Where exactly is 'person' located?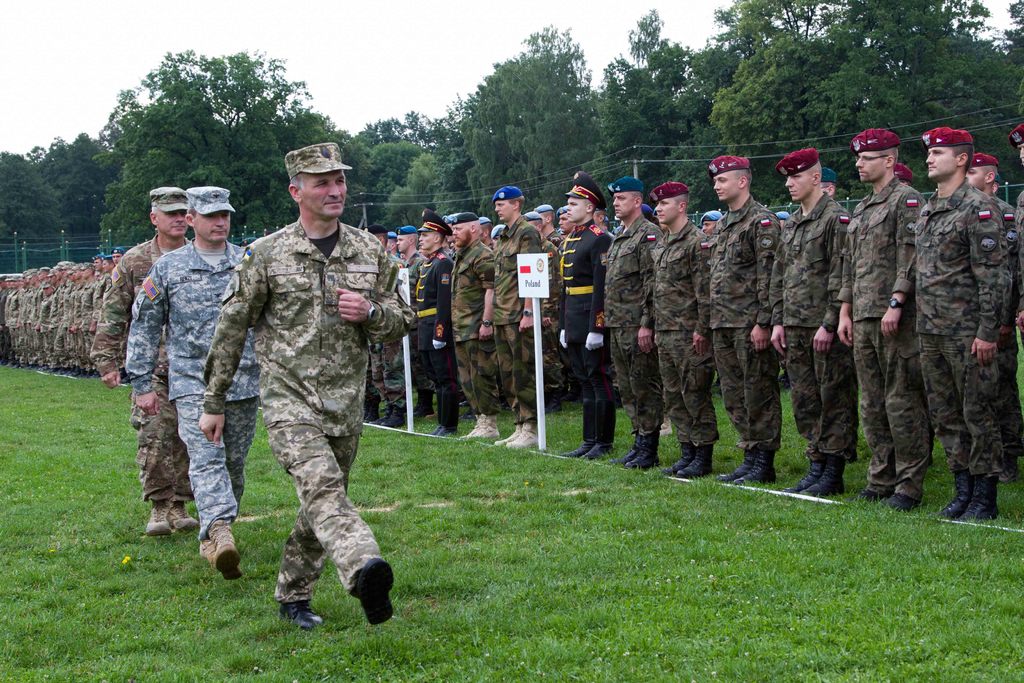
Its bounding box is 1011, 122, 1023, 346.
